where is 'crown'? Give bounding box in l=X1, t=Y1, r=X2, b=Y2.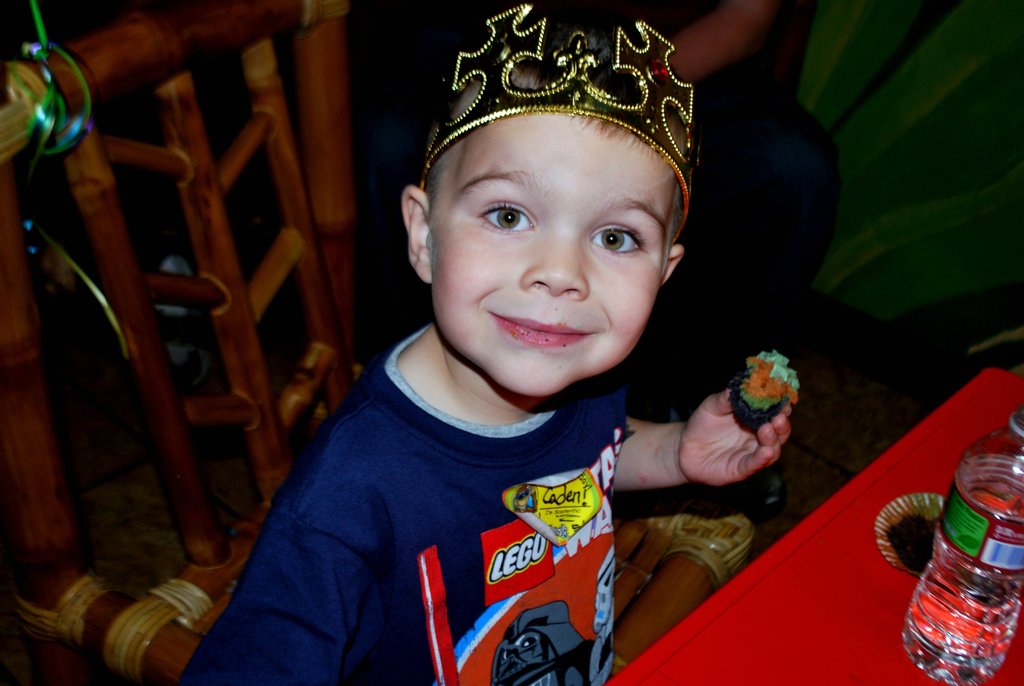
l=417, t=3, r=700, b=241.
